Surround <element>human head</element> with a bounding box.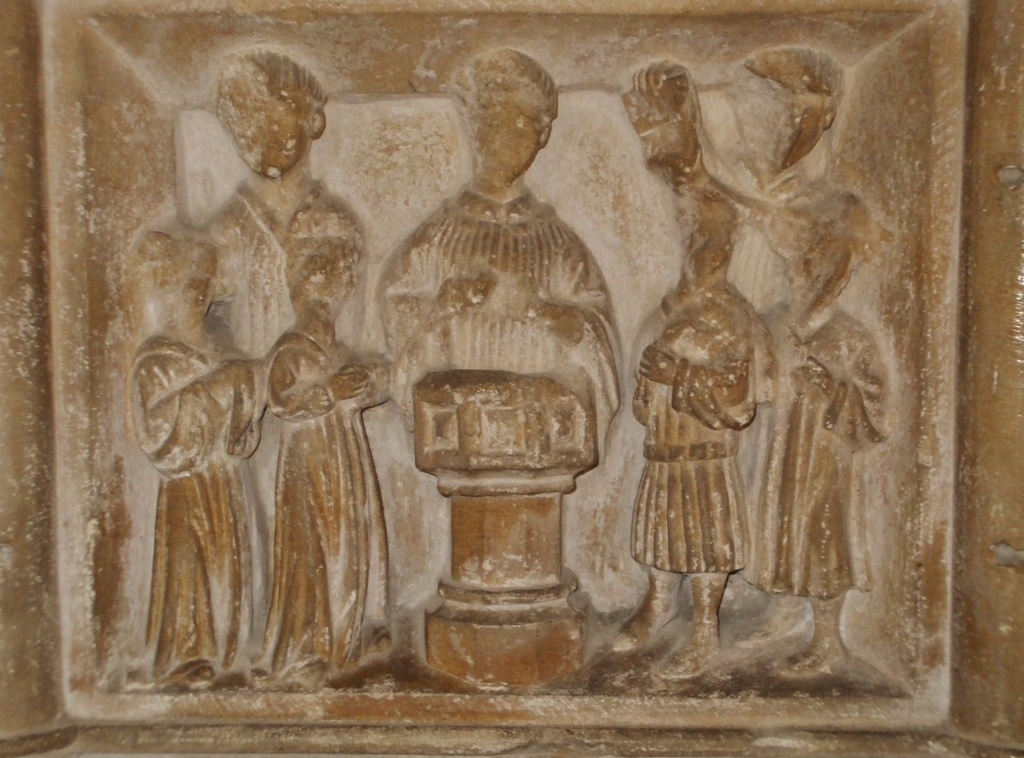
box(162, 36, 326, 184).
